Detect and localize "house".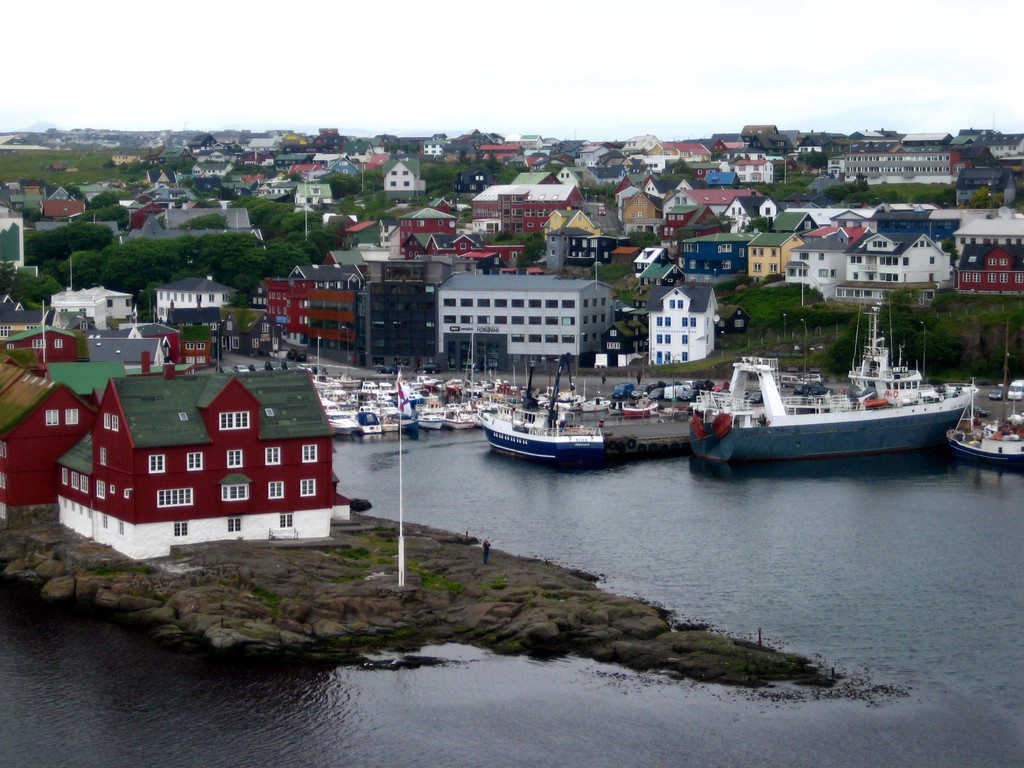
Localized at bbox=(1, 337, 91, 534).
